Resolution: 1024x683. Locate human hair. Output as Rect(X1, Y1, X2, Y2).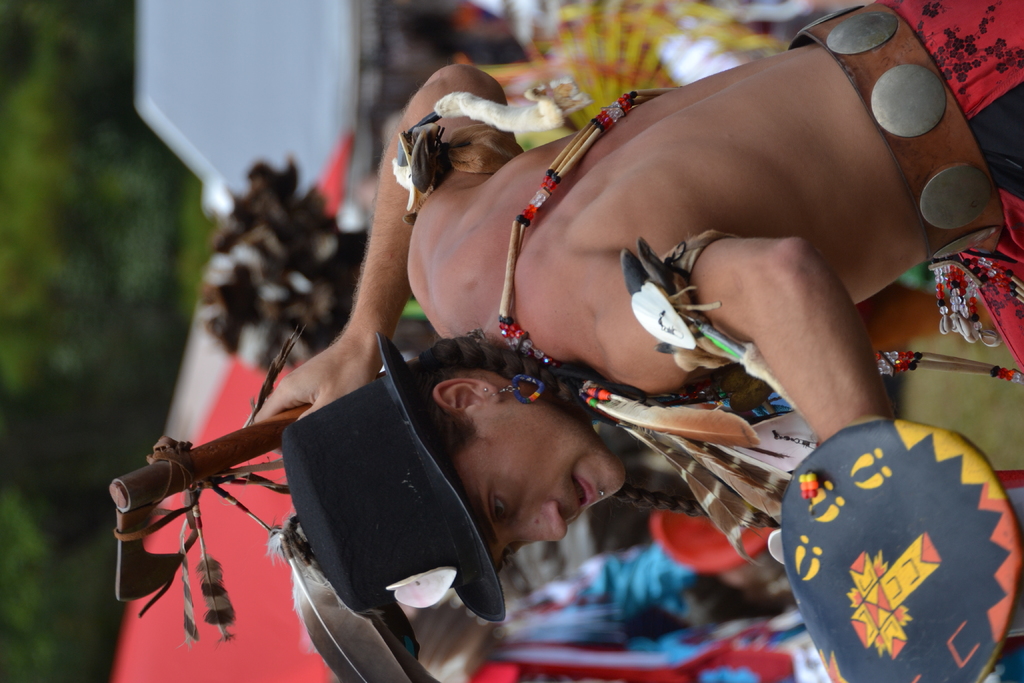
Rect(391, 332, 609, 545).
